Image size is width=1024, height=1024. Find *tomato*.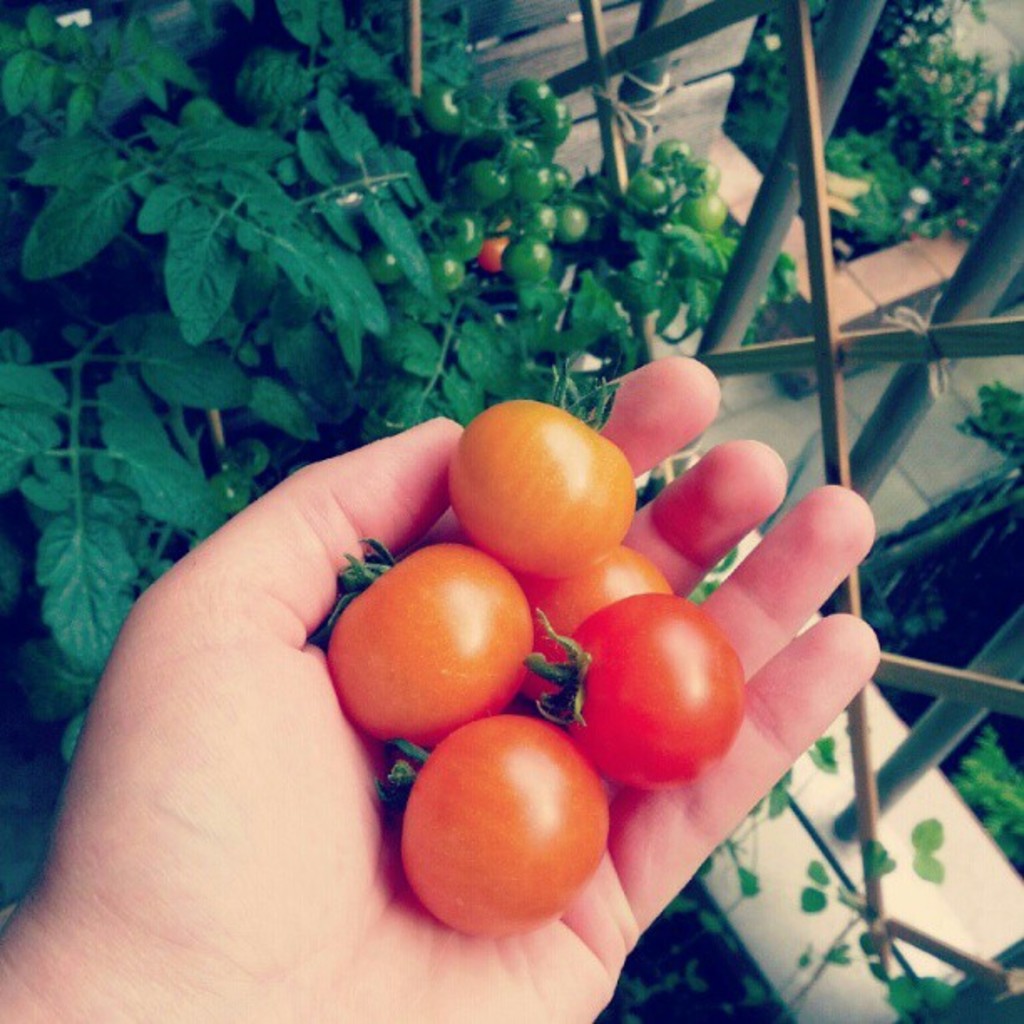
BBox(530, 591, 756, 790).
